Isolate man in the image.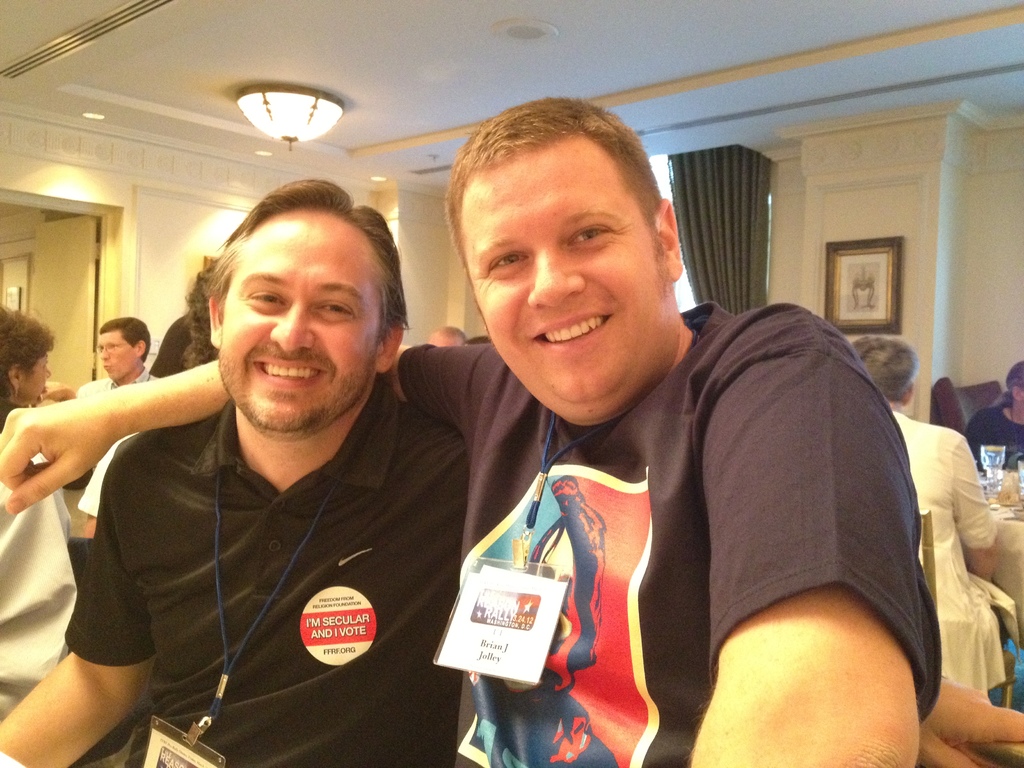
Isolated region: {"x1": 70, "y1": 310, "x2": 167, "y2": 404}.
